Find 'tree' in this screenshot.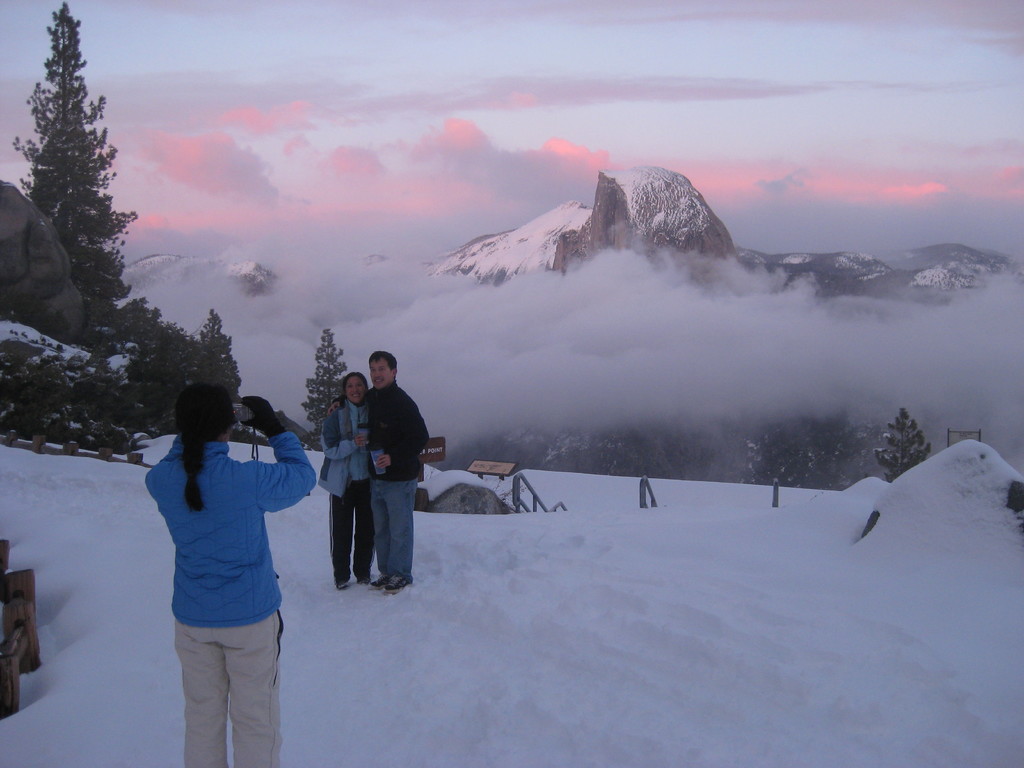
The bounding box for 'tree' is rect(193, 307, 245, 394).
